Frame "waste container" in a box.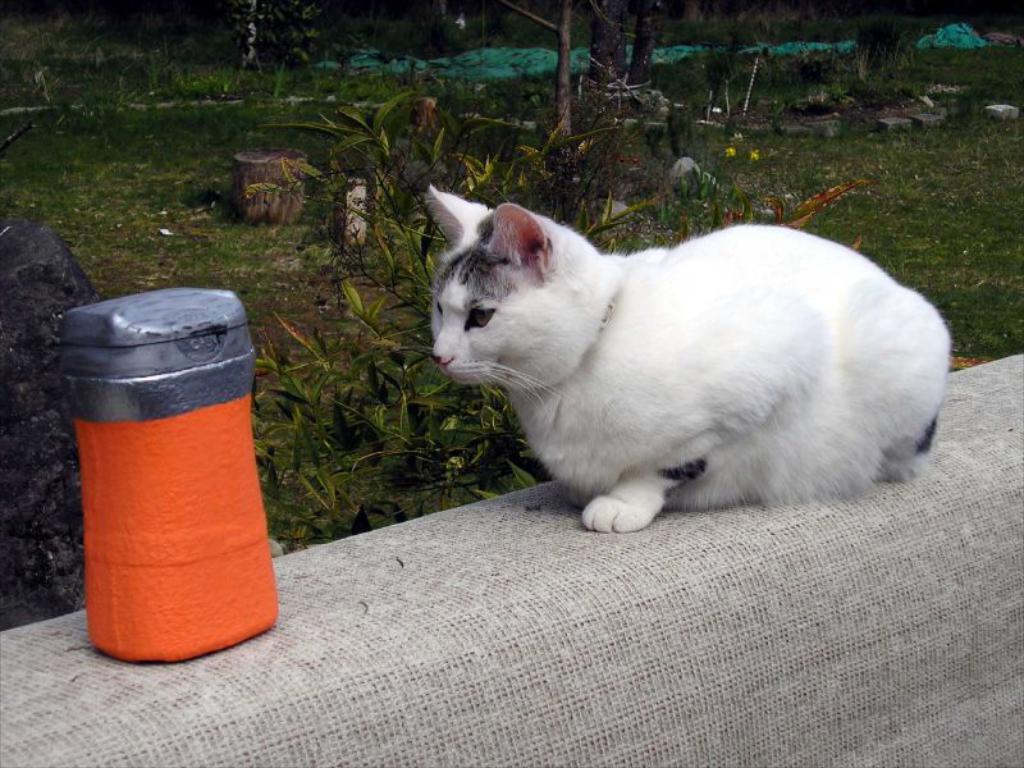
(left=52, top=284, right=278, bottom=654).
